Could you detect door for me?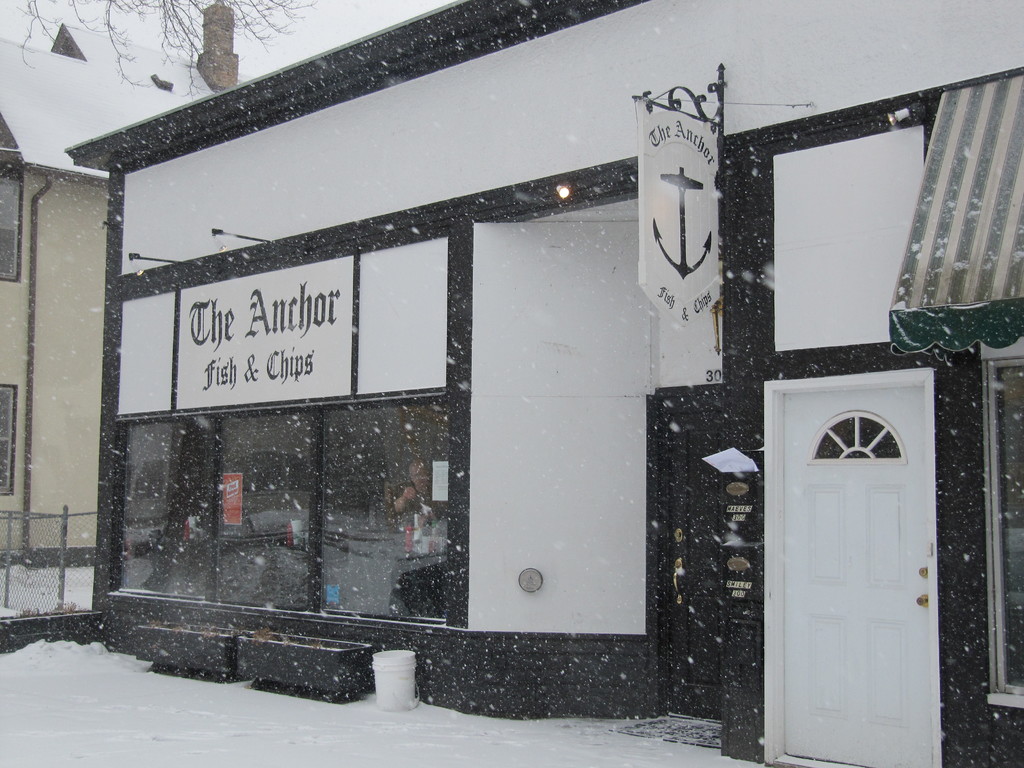
Detection result: bbox(749, 347, 957, 745).
